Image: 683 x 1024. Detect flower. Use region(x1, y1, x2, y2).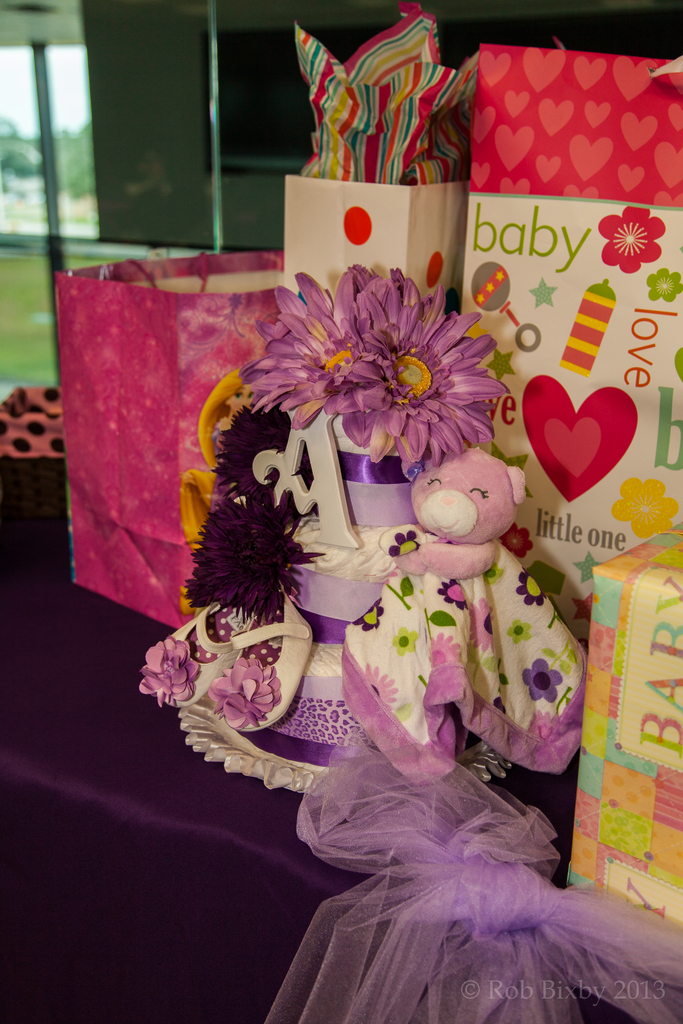
region(428, 631, 459, 671).
